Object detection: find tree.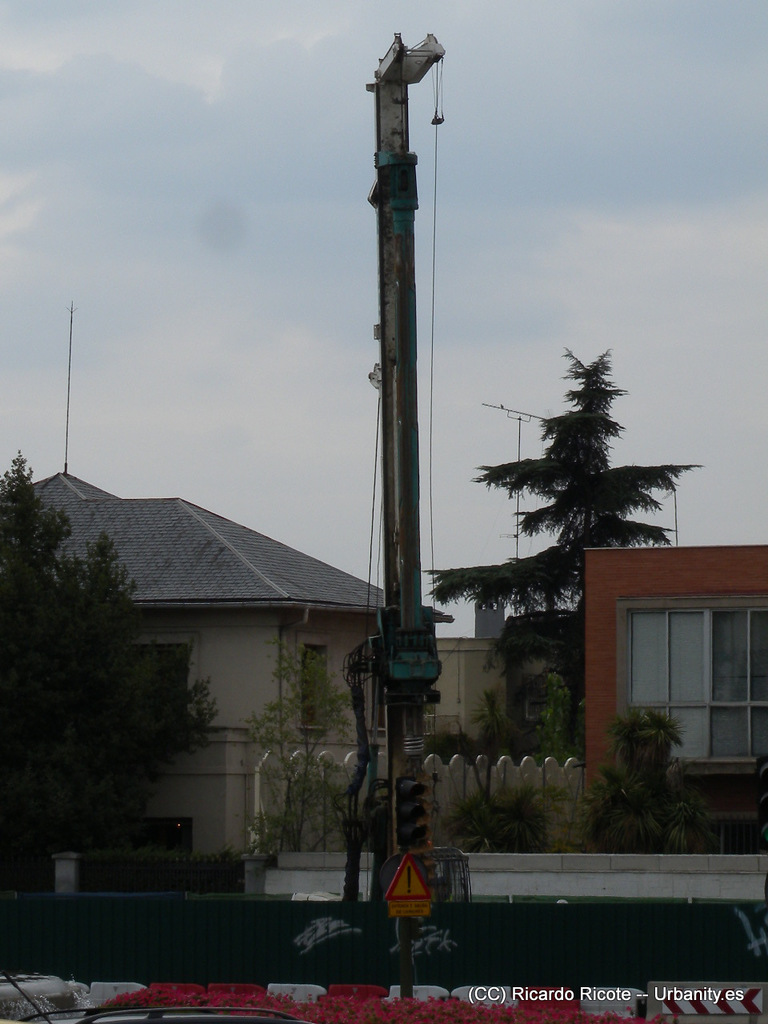
418/335/710/706.
